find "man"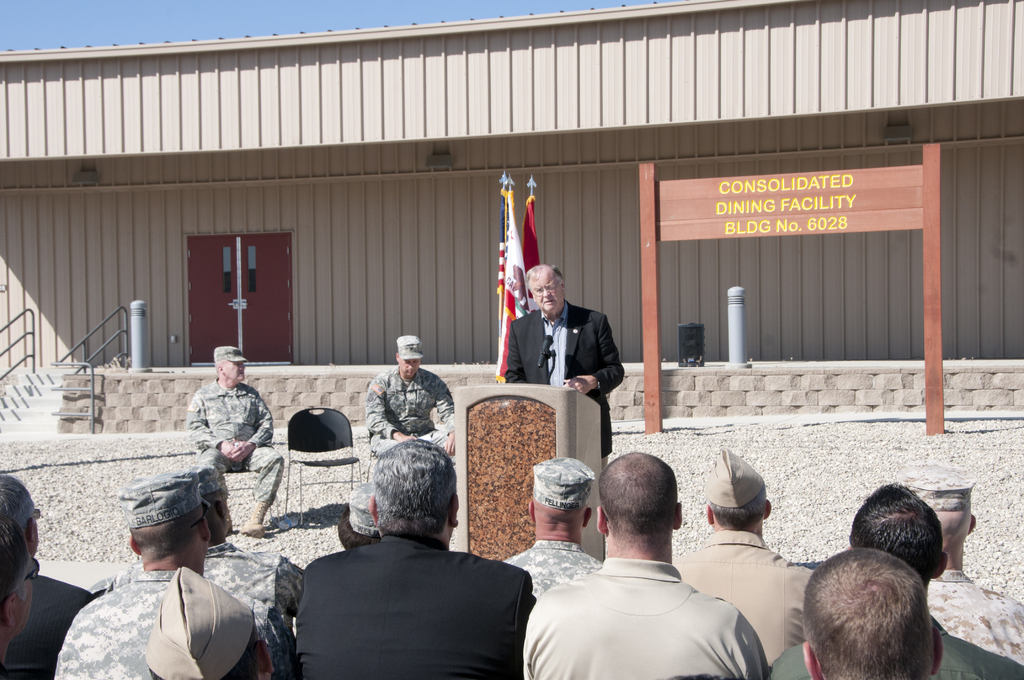
0/506/44/674
